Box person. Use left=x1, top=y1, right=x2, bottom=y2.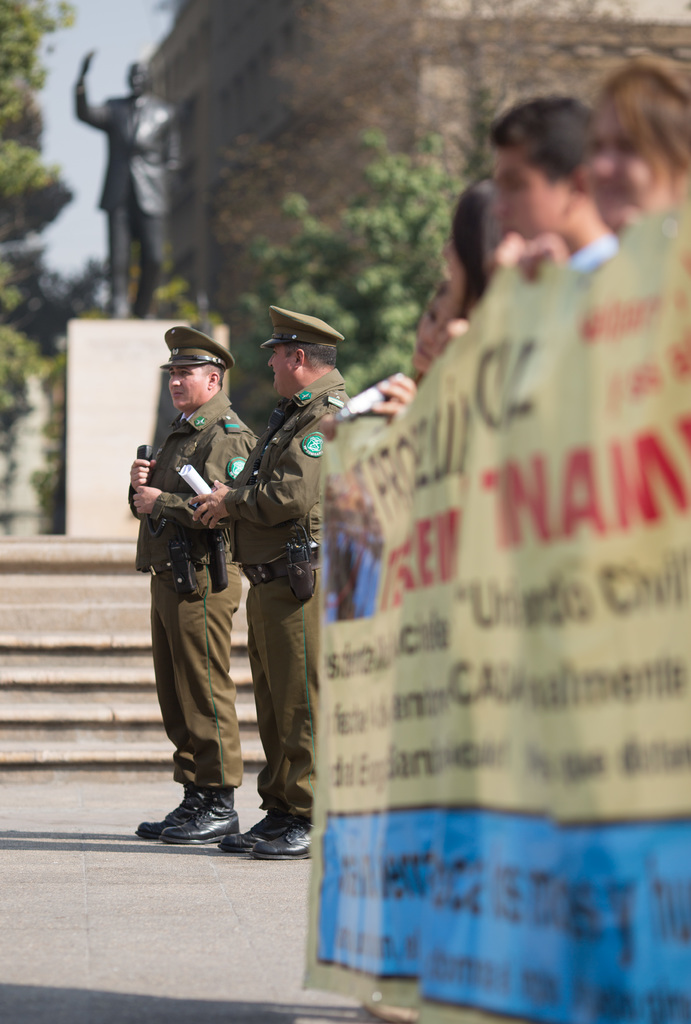
left=197, top=299, right=329, bottom=857.
